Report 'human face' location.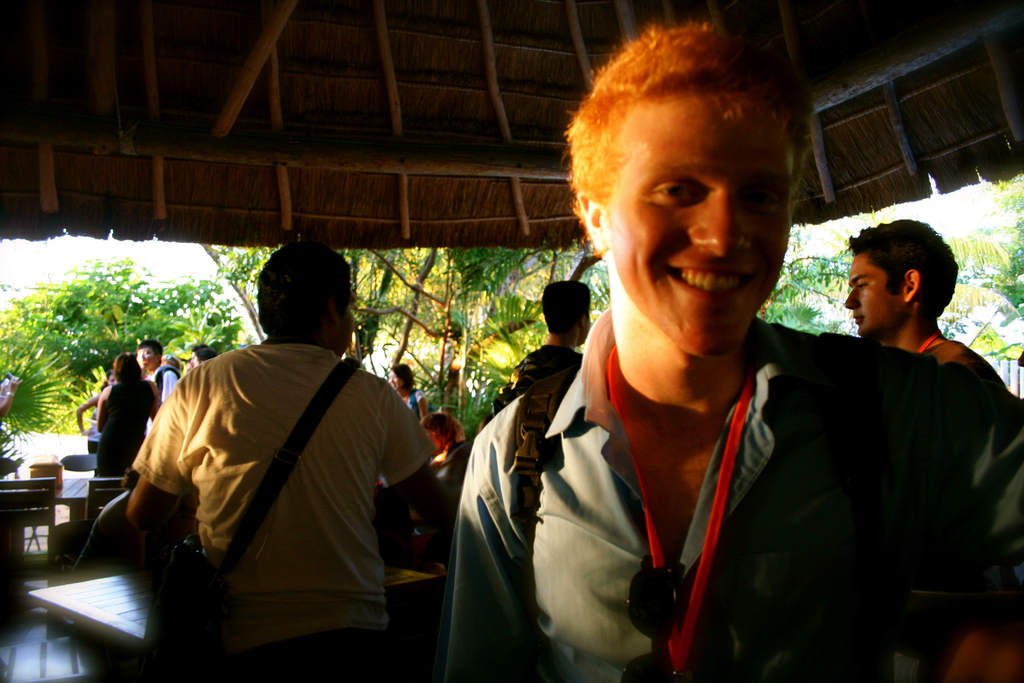
Report: locate(571, 294, 594, 345).
